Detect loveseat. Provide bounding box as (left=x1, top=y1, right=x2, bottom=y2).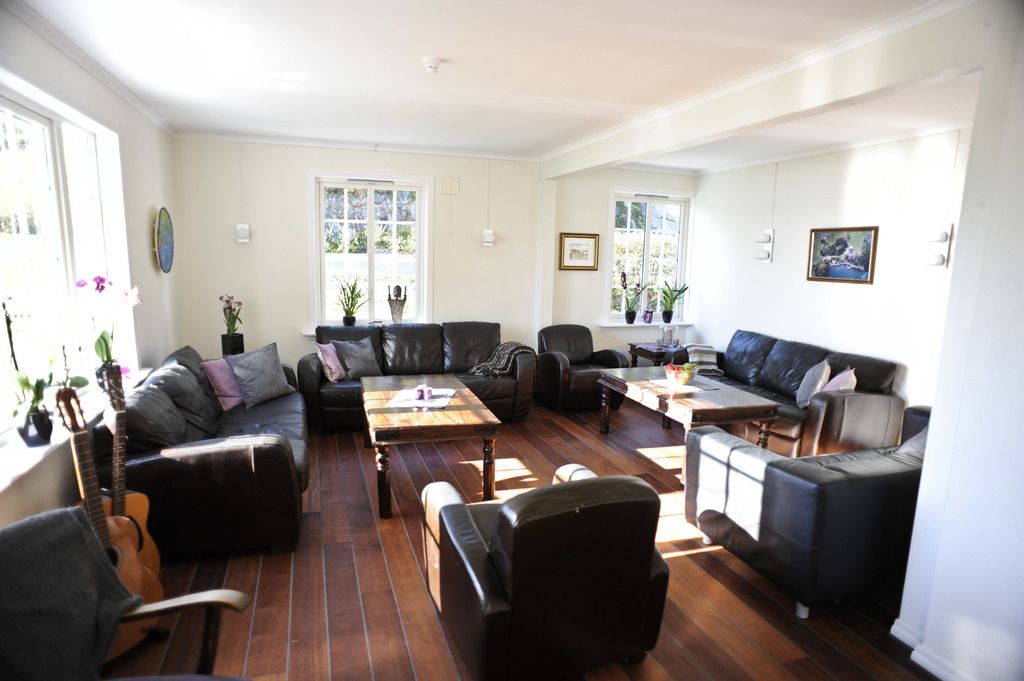
(left=675, top=397, right=936, bottom=629).
